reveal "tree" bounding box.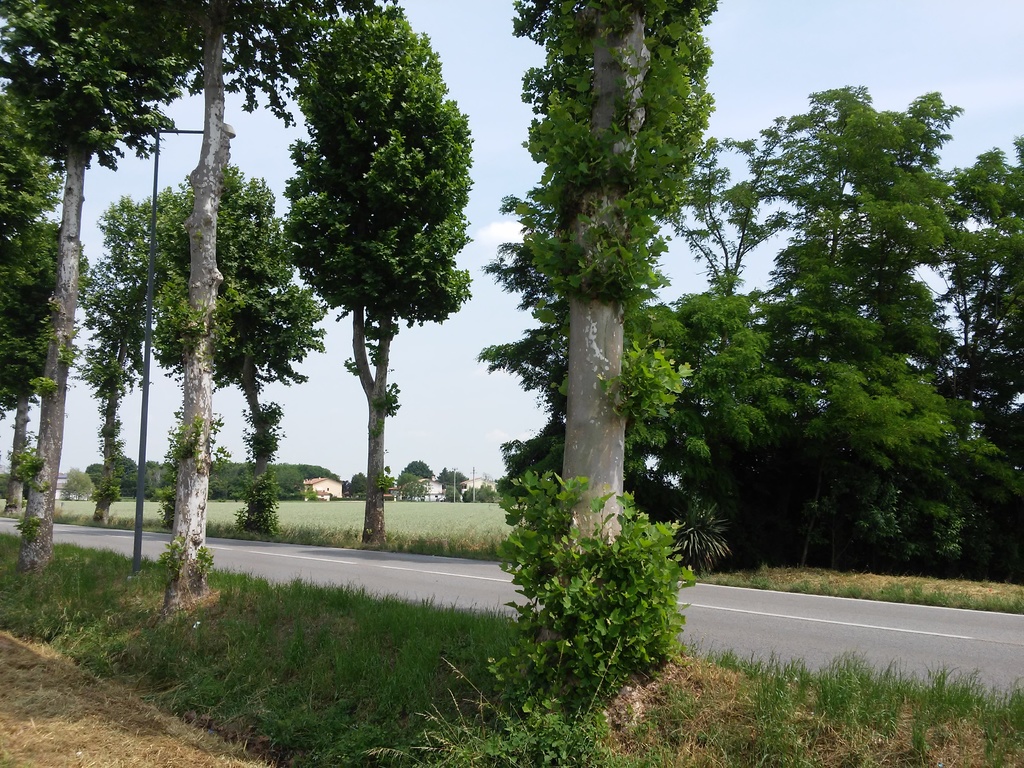
Revealed: left=399, top=467, right=422, bottom=487.
